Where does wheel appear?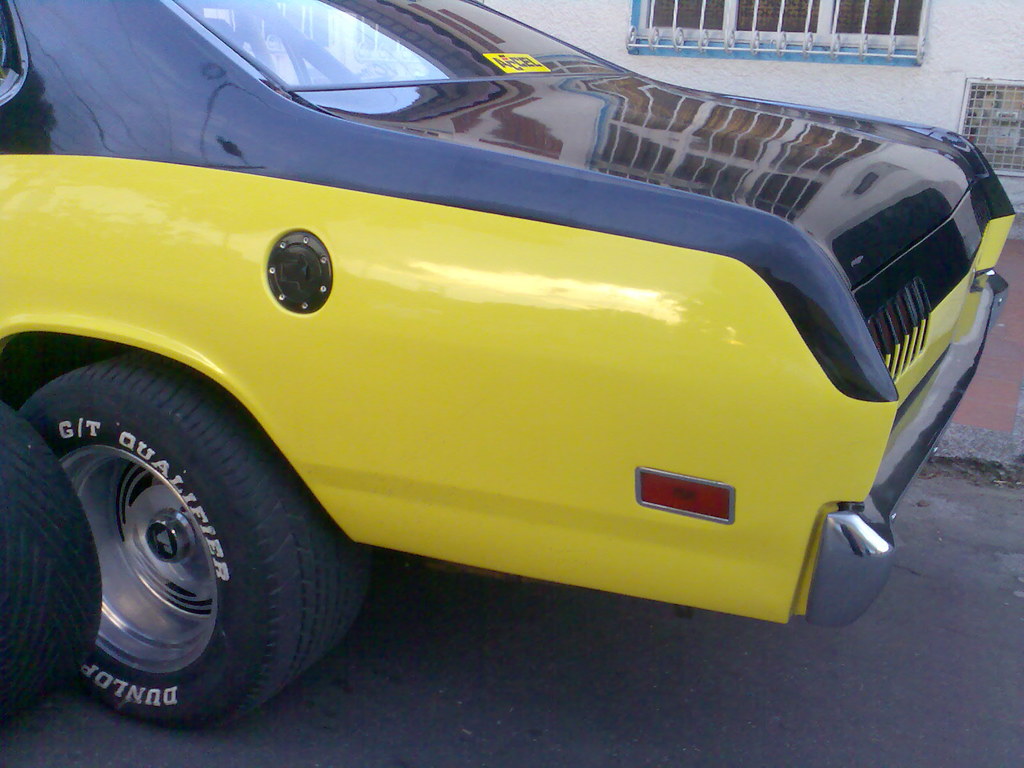
Appears at [0, 397, 102, 720].
